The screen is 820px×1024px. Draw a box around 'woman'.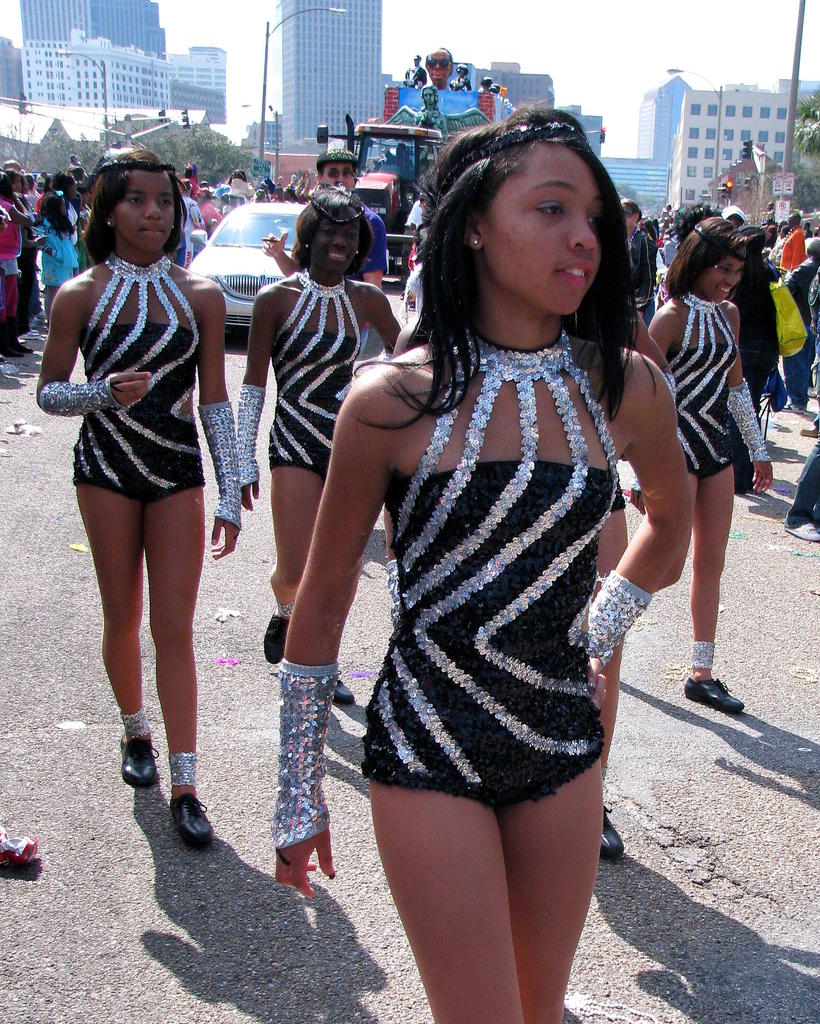
BBox(261, 99, 689, 1023).
